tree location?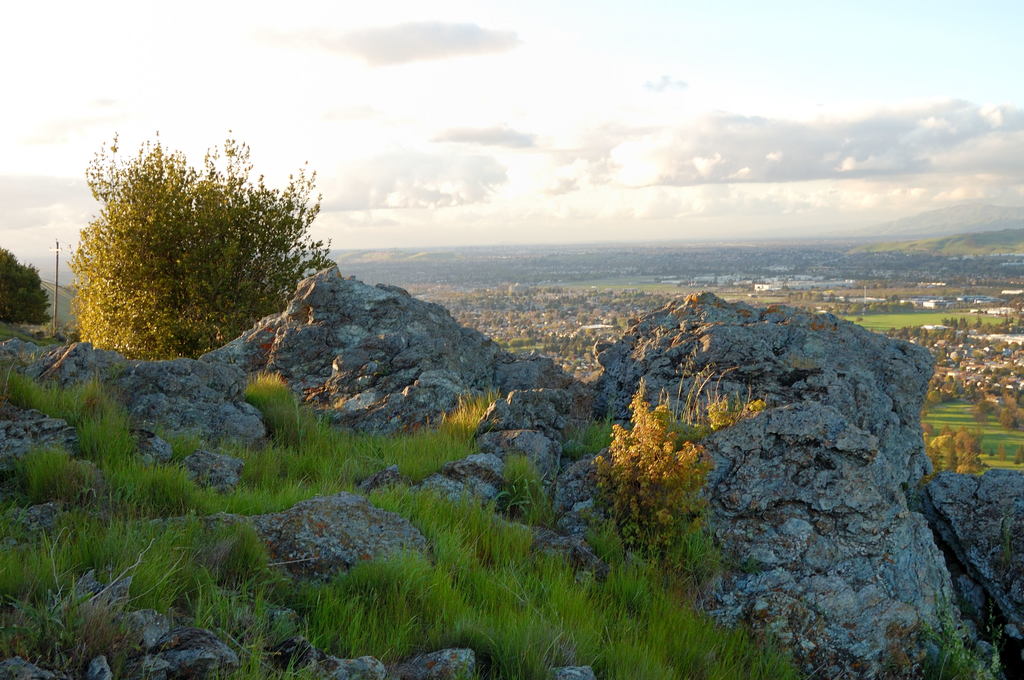
bbox(1004, 312, 1014, 334)
